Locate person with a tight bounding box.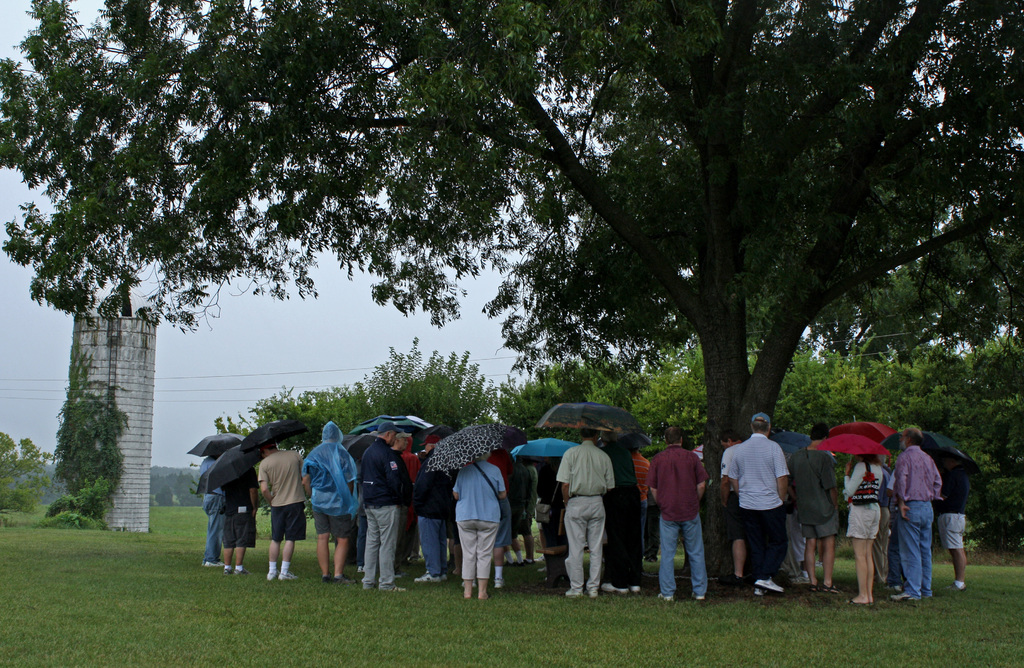
262/439/316/582.
